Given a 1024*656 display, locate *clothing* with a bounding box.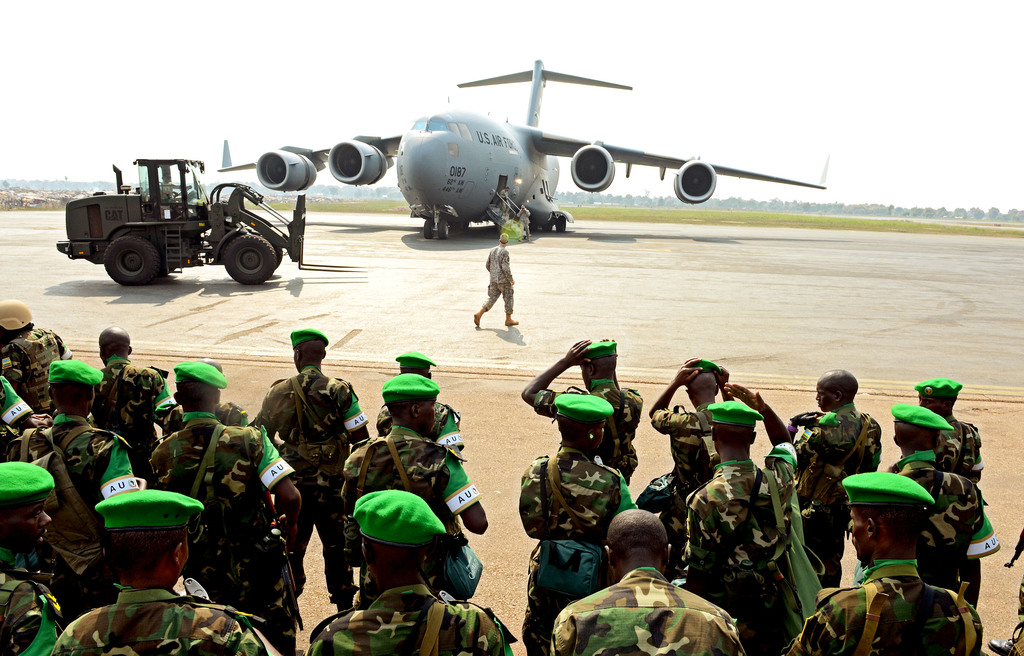
Located: [4, 418, 137, 616].
